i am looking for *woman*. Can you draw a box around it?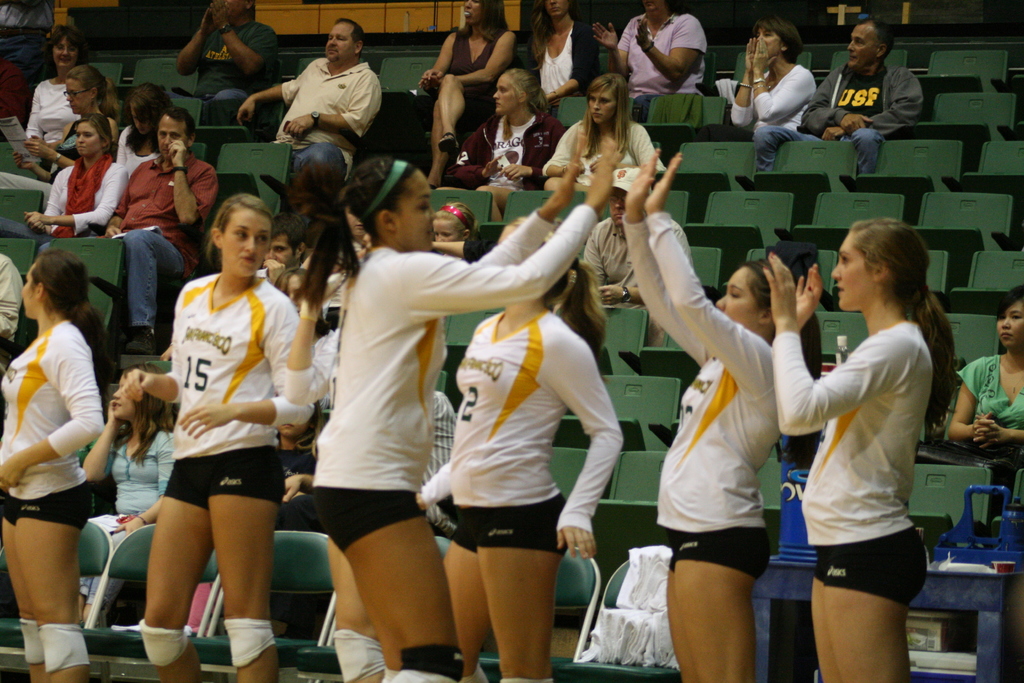
Sure, the bounding box is locate(618, 142, 825, 682).
